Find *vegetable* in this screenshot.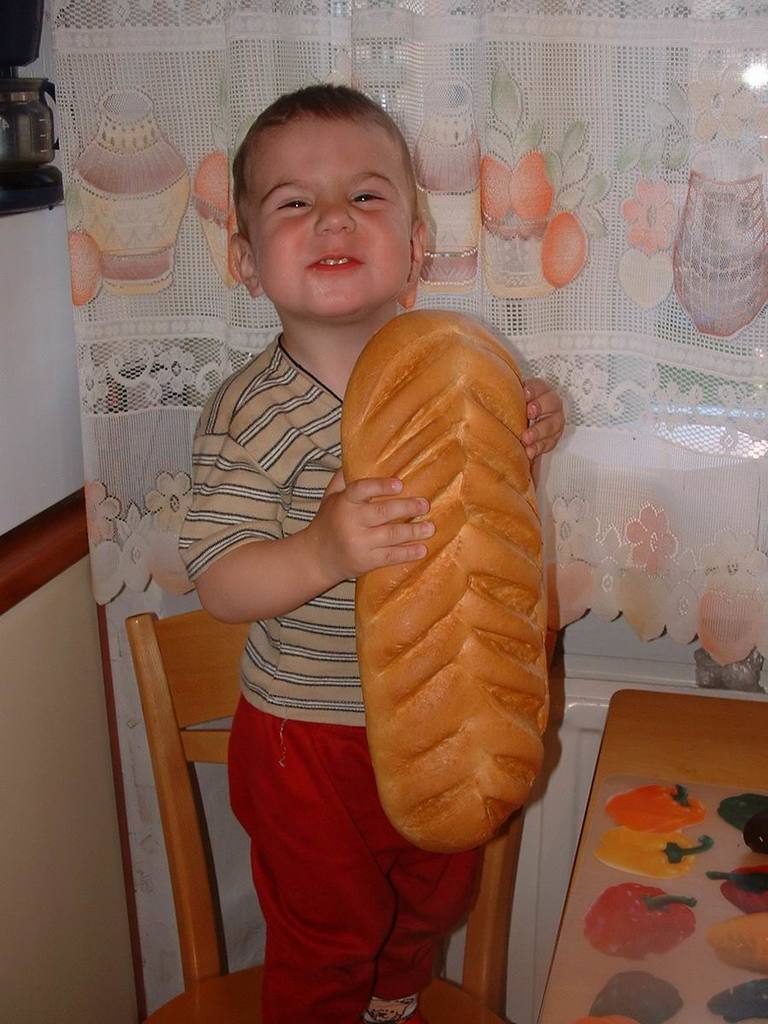
The bounding box for *vegetable* is <box>597,829,712,882</box>.
